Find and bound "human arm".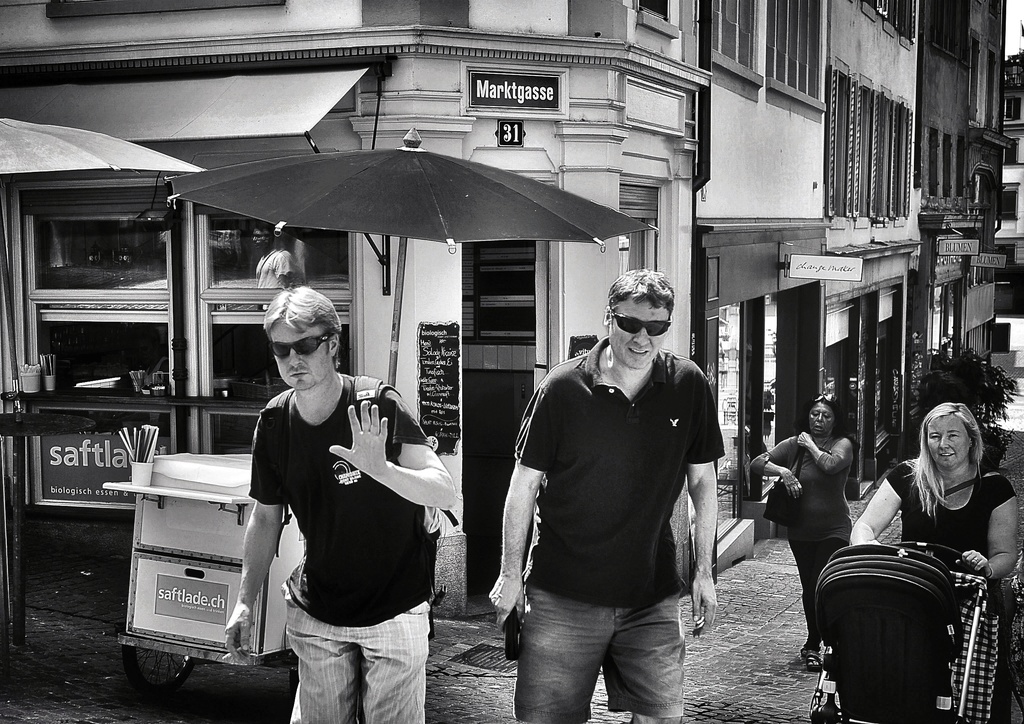
Bound: [328, 390, 456, 511].
